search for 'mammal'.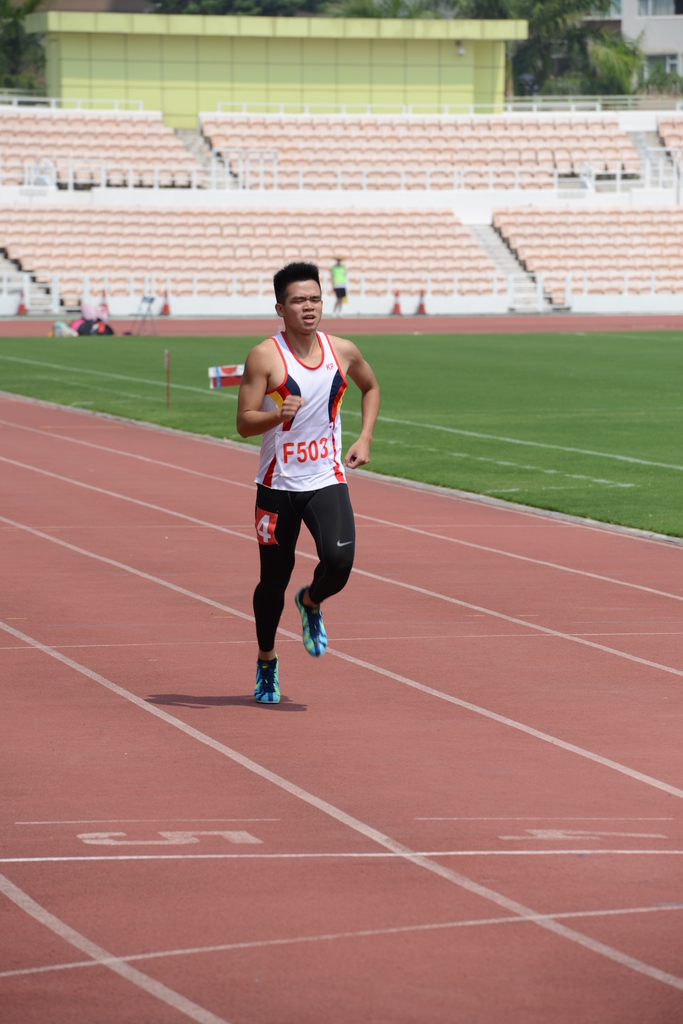
Found at crop(232, 294, 382, 704).
